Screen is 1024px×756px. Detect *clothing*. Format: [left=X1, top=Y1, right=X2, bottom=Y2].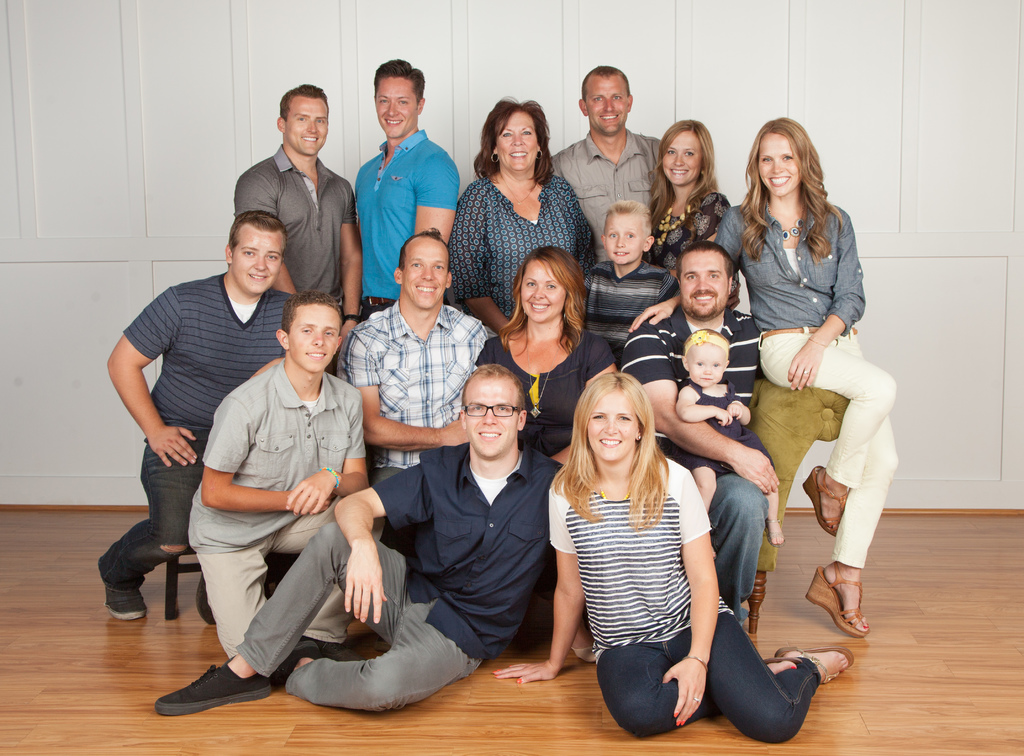
[left=585, top=247, right=675, bottom=350].
